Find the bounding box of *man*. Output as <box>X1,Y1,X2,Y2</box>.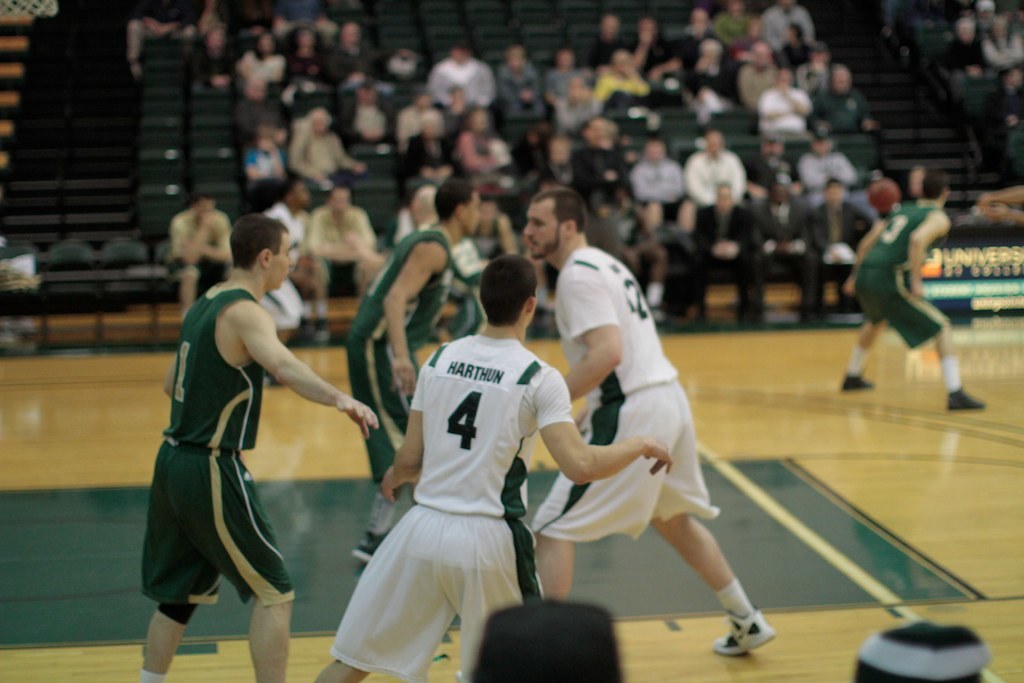
<box>139,216,378,682</box>.
